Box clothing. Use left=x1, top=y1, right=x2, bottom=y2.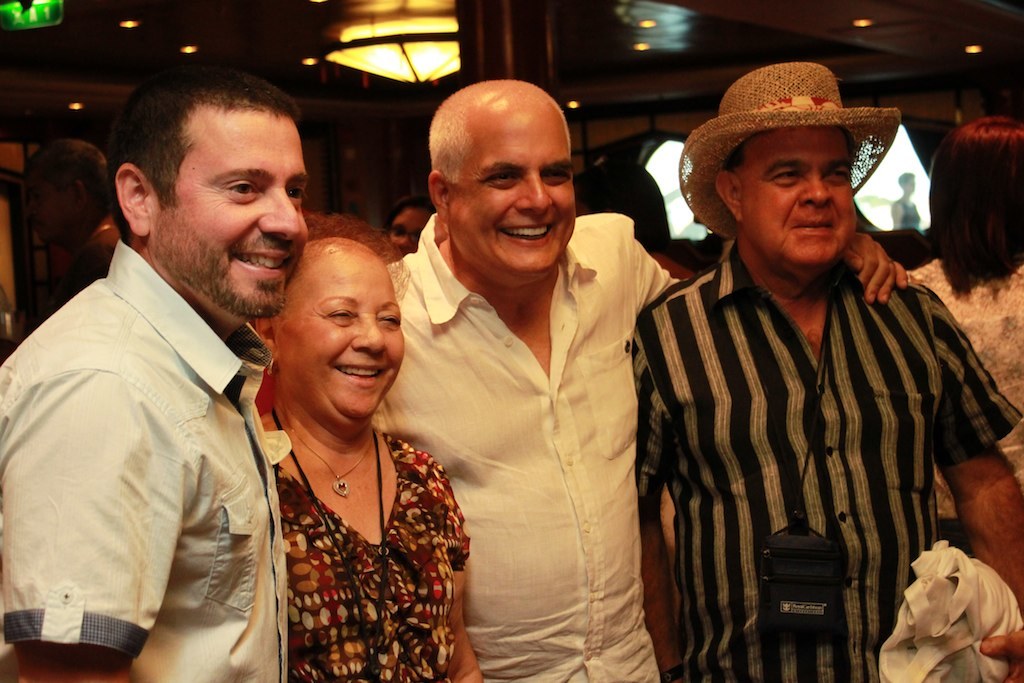
left=0, top=239, right=292, bottom=682.
